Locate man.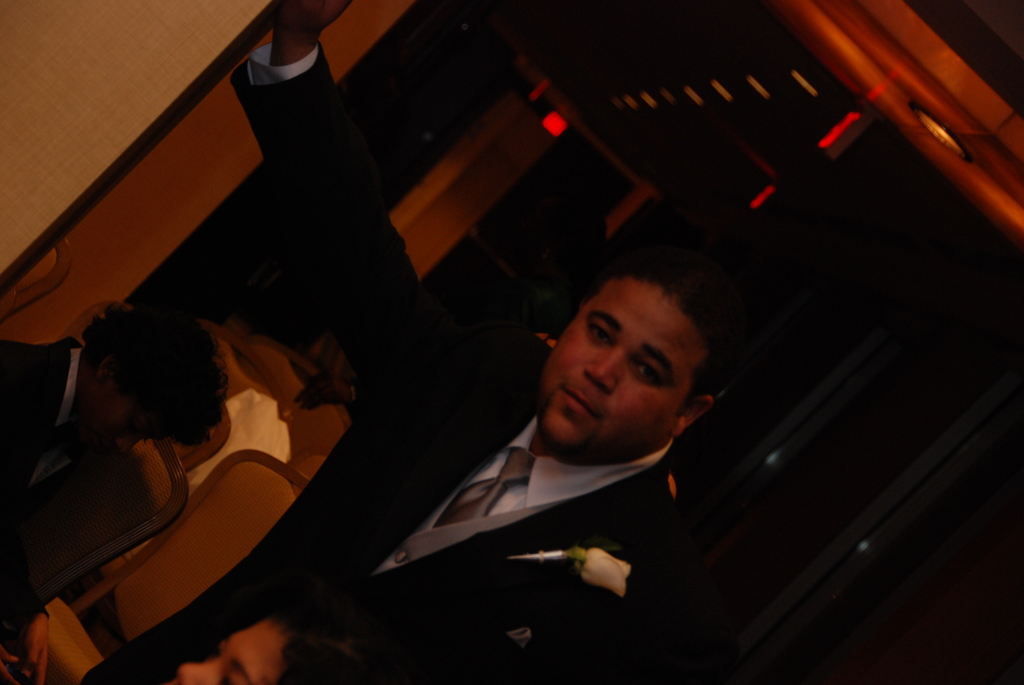
Bounding box: left=188, top=95, right=854, bottom=649.
